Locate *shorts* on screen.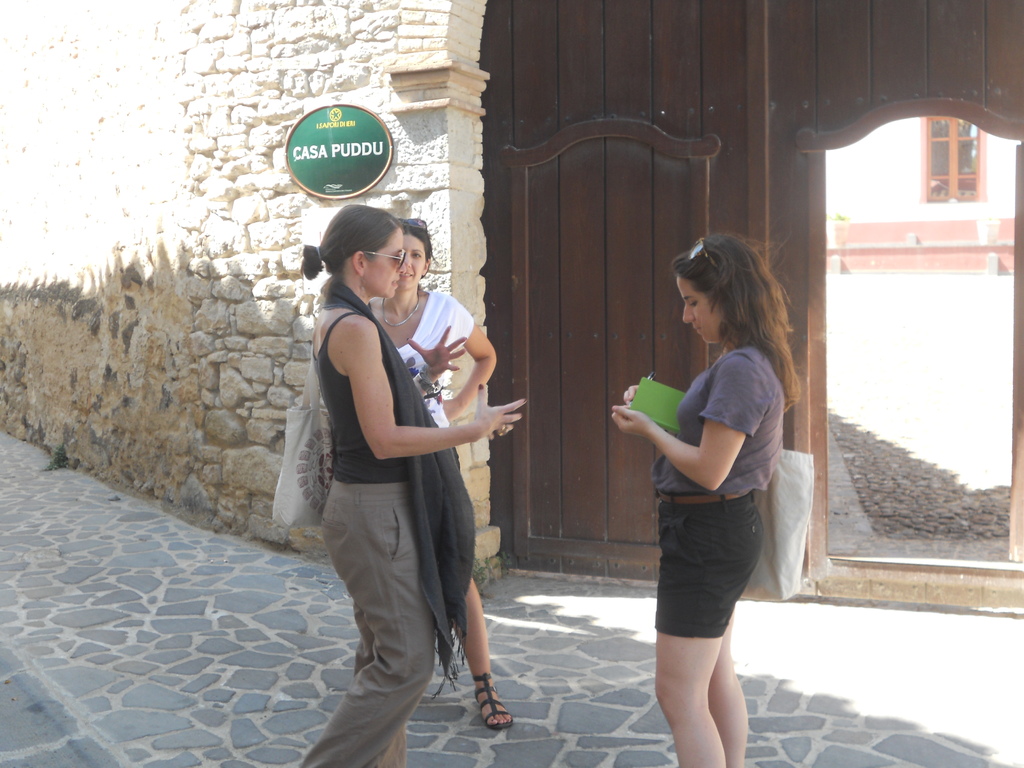
On screen at rect(633, 489, 774, 654).
